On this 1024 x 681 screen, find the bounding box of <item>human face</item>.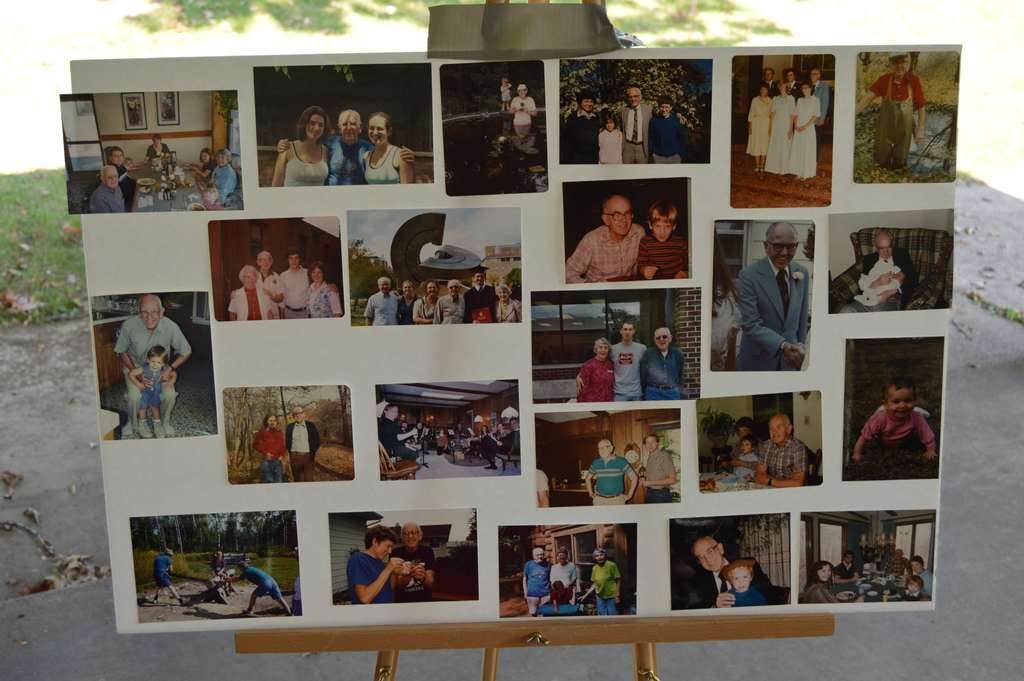
Bounding box: rect(198, 148, 210, 164).
